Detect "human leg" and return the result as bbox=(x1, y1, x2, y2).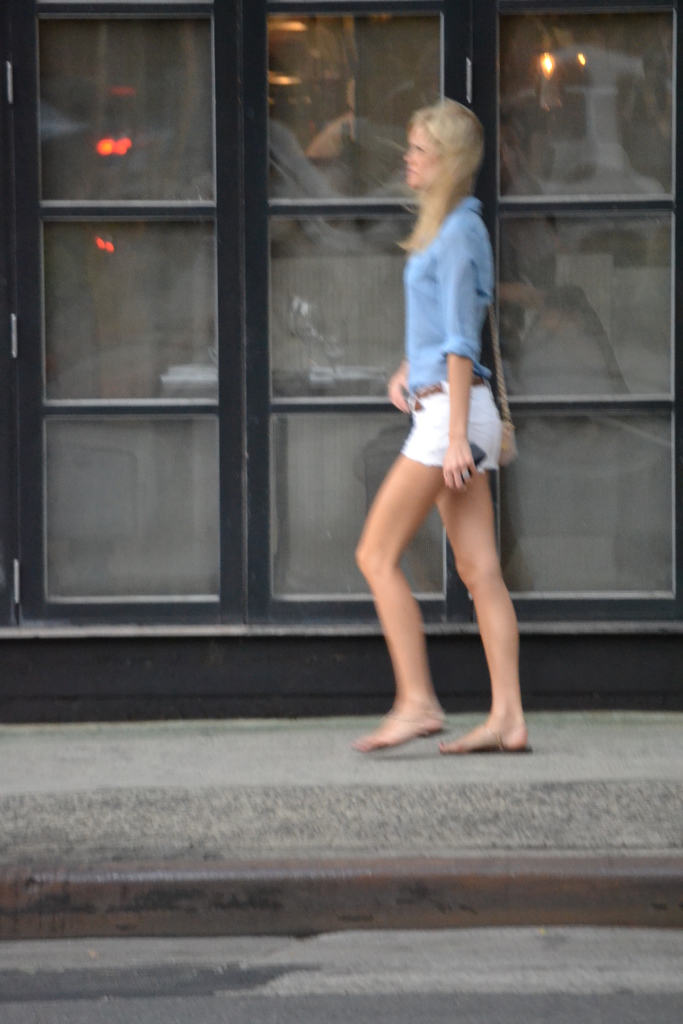
bbox=(353, 371, 490, 751).
